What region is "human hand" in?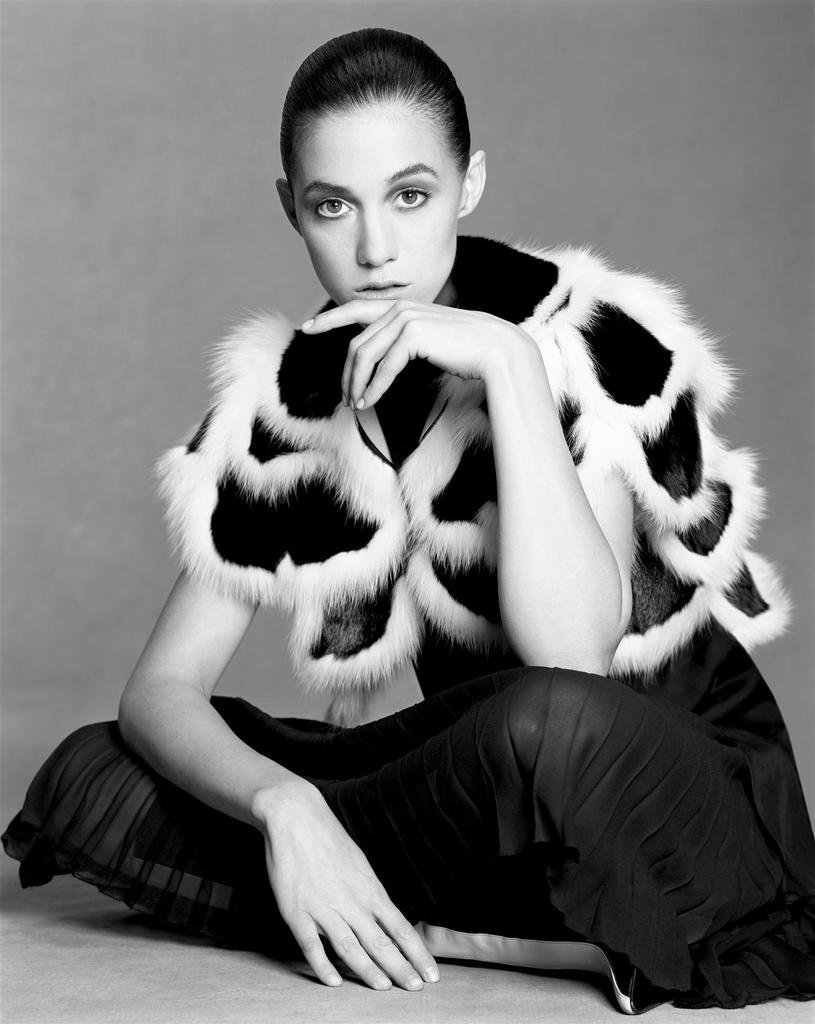
[298,293,531,415].
